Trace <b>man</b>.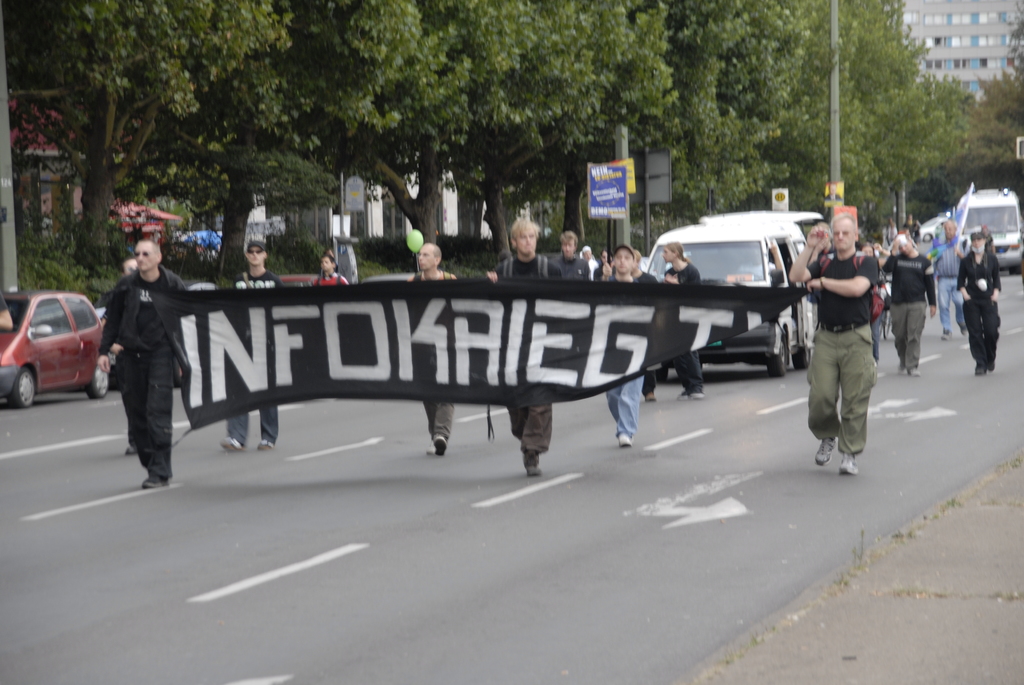
Traced to <bbox>960, 235, 999, 377</bbox>.
